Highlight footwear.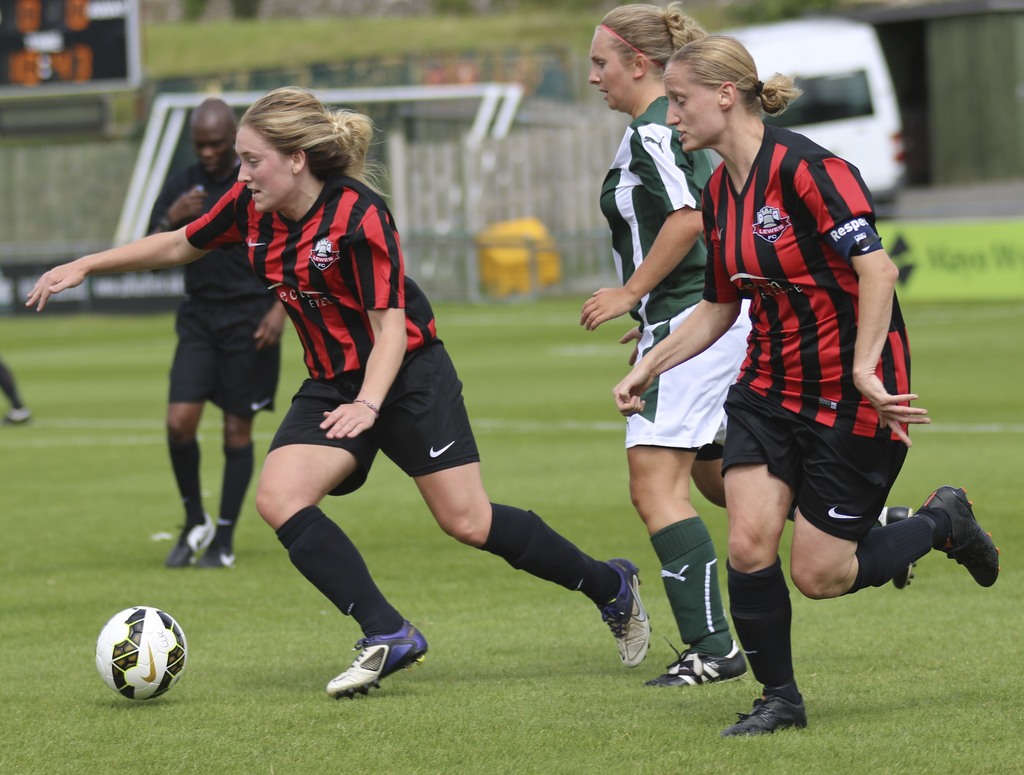
Highlighted region: l=328, t=619, r=430, b=692.
